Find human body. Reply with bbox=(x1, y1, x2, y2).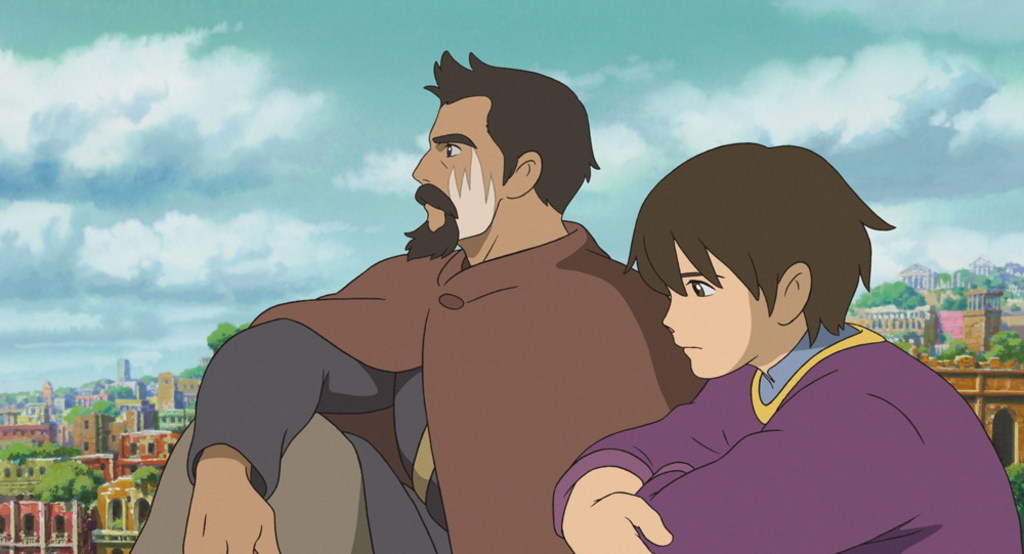
bbox=(148, 105, 746, 553).
